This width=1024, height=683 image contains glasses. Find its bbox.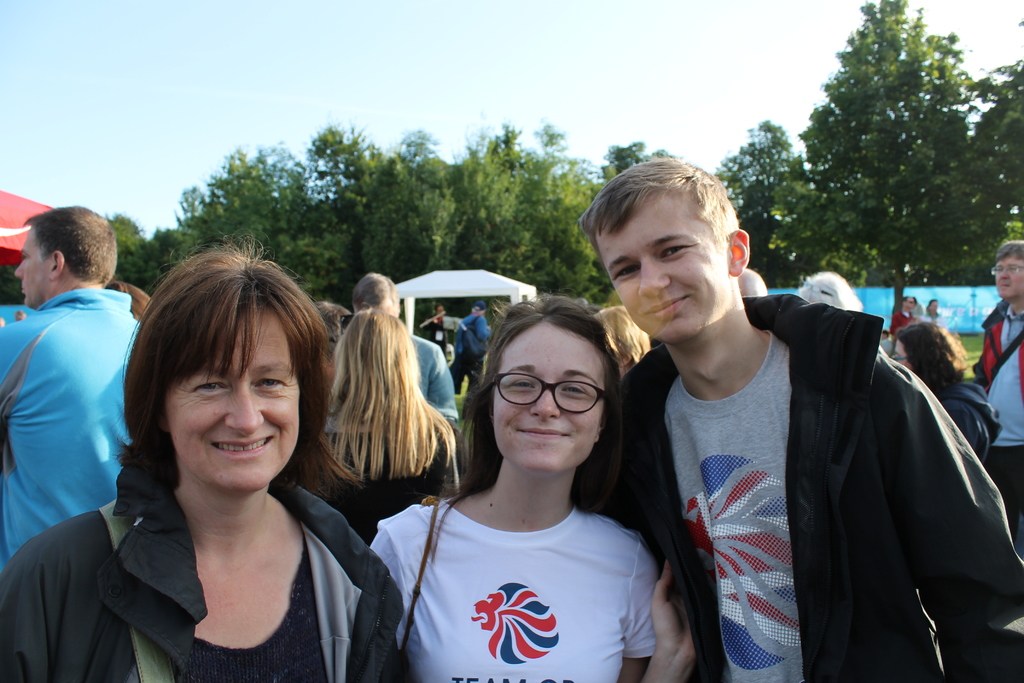
locate(894, 355, 909, 364).
